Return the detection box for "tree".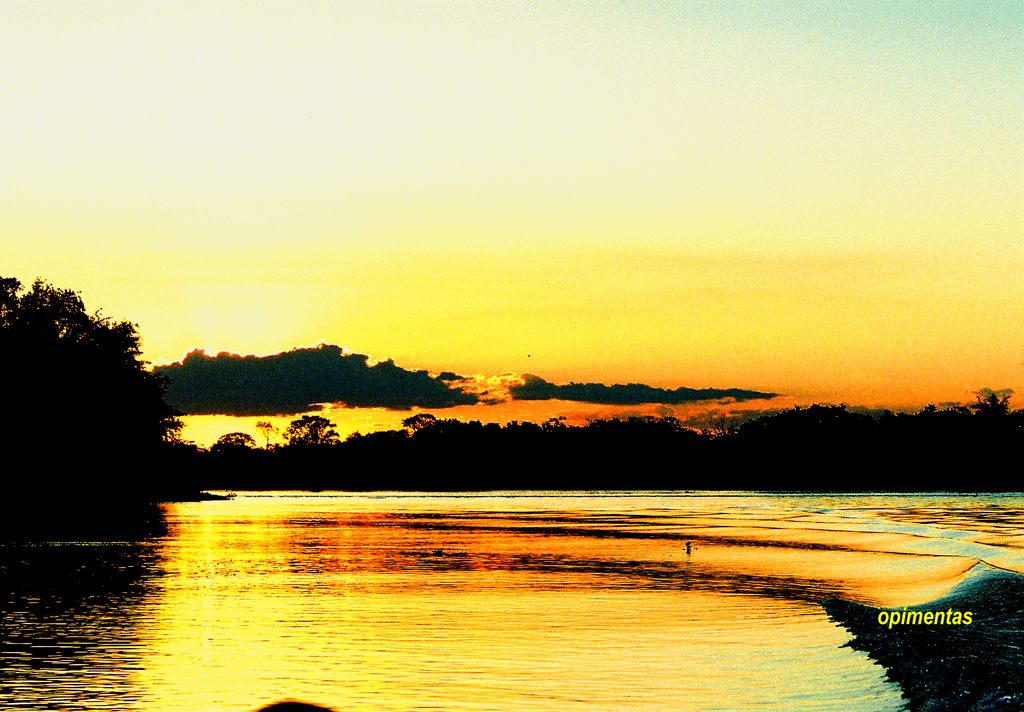
locate(259, 415, 279, 450).
